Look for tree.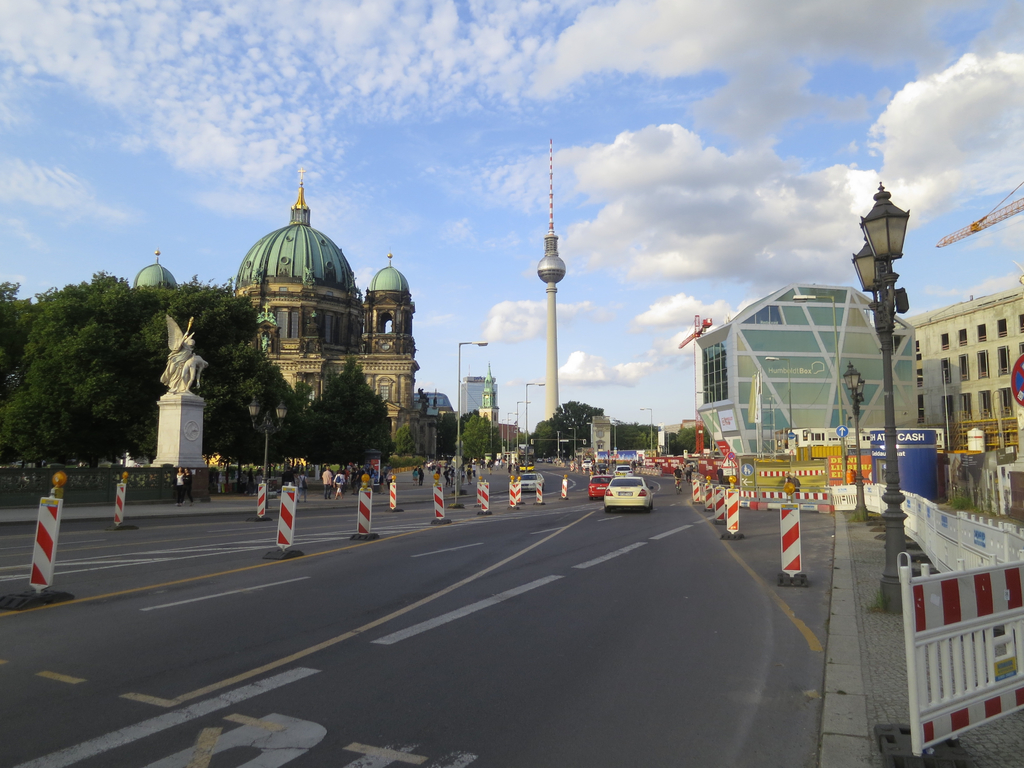
Found: left=291, top=343, right=386, bottom=471.
